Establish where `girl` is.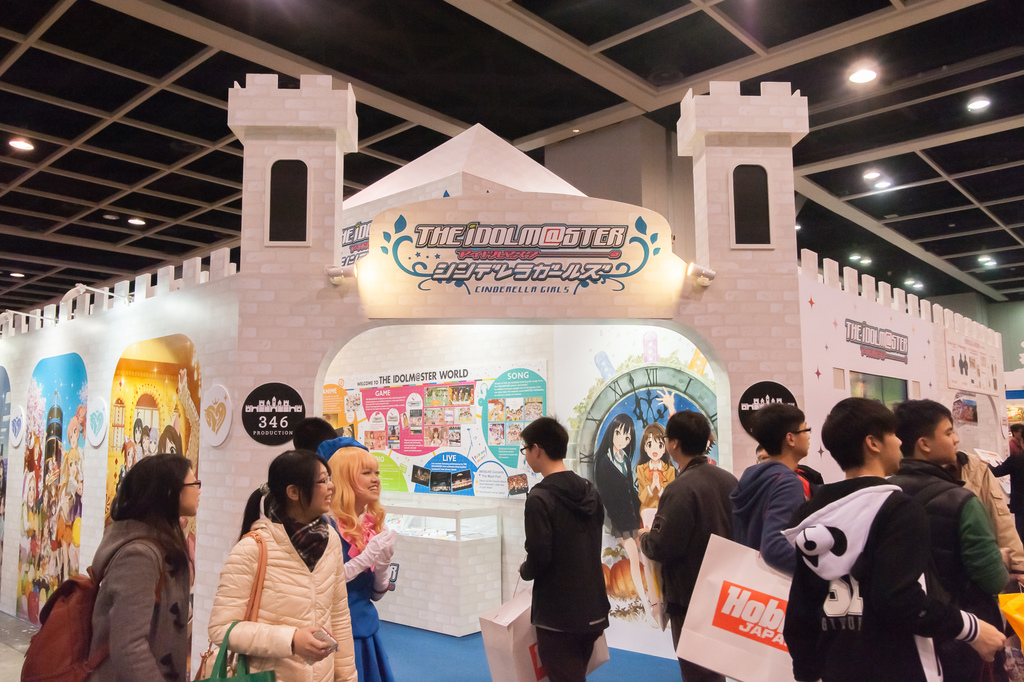
Established at (80,450,202,681).
